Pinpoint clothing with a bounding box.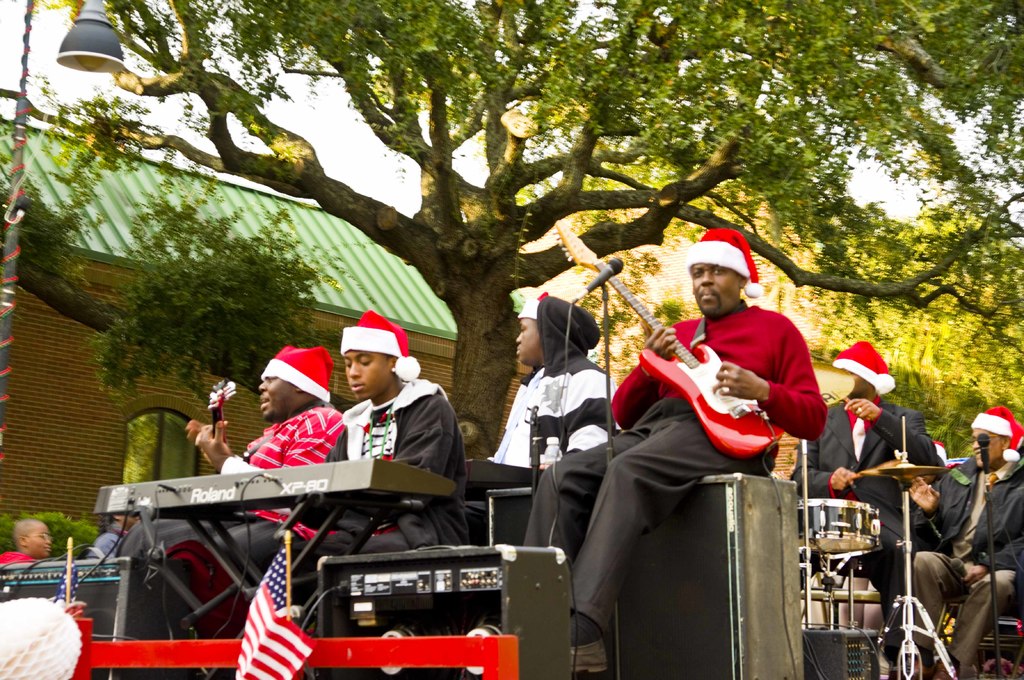
(486,294,606,468).
